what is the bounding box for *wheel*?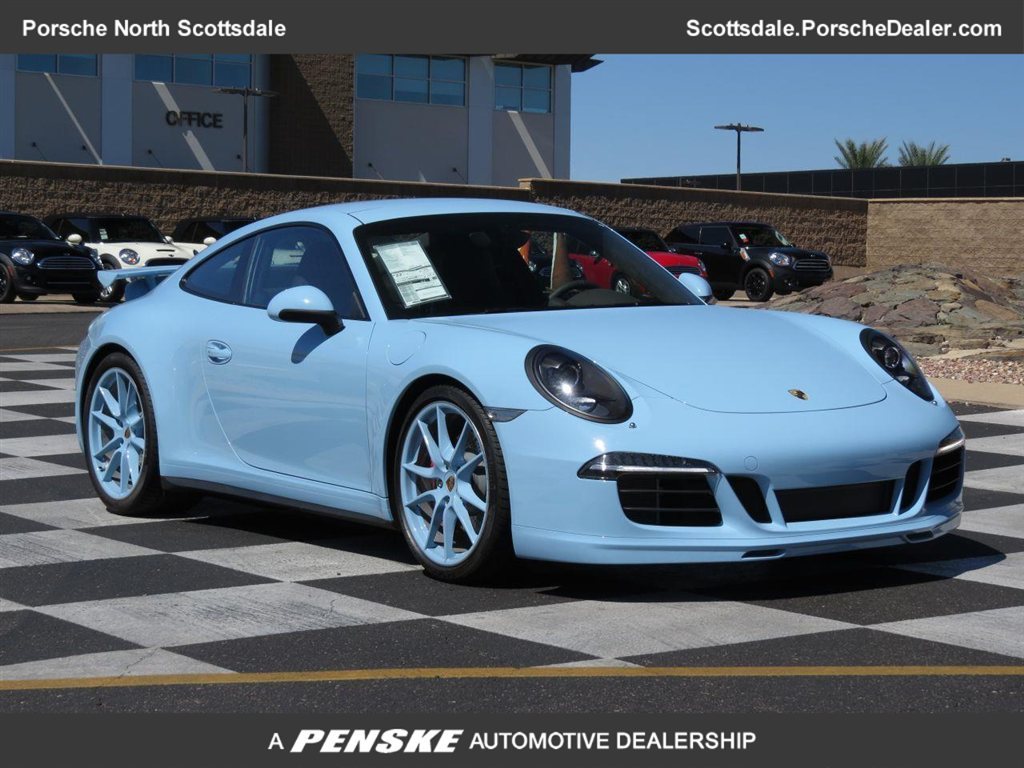
{"x1": 21, "y1": 292, "x2": 42, "y2": 301}.
